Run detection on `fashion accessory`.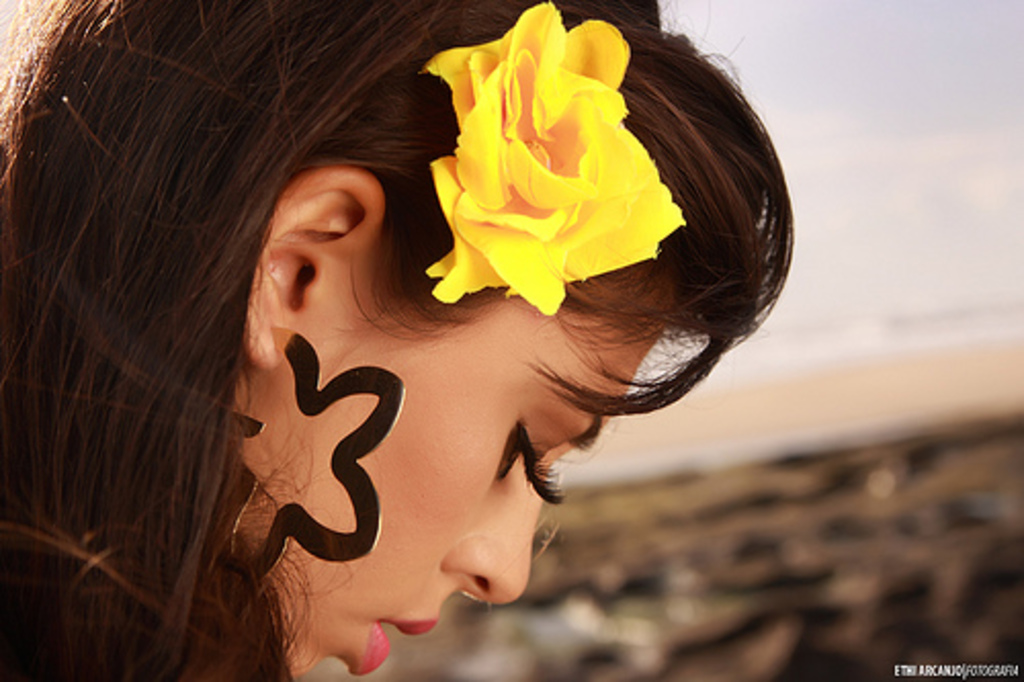
Result: detection(217, 336, 408, 582).
